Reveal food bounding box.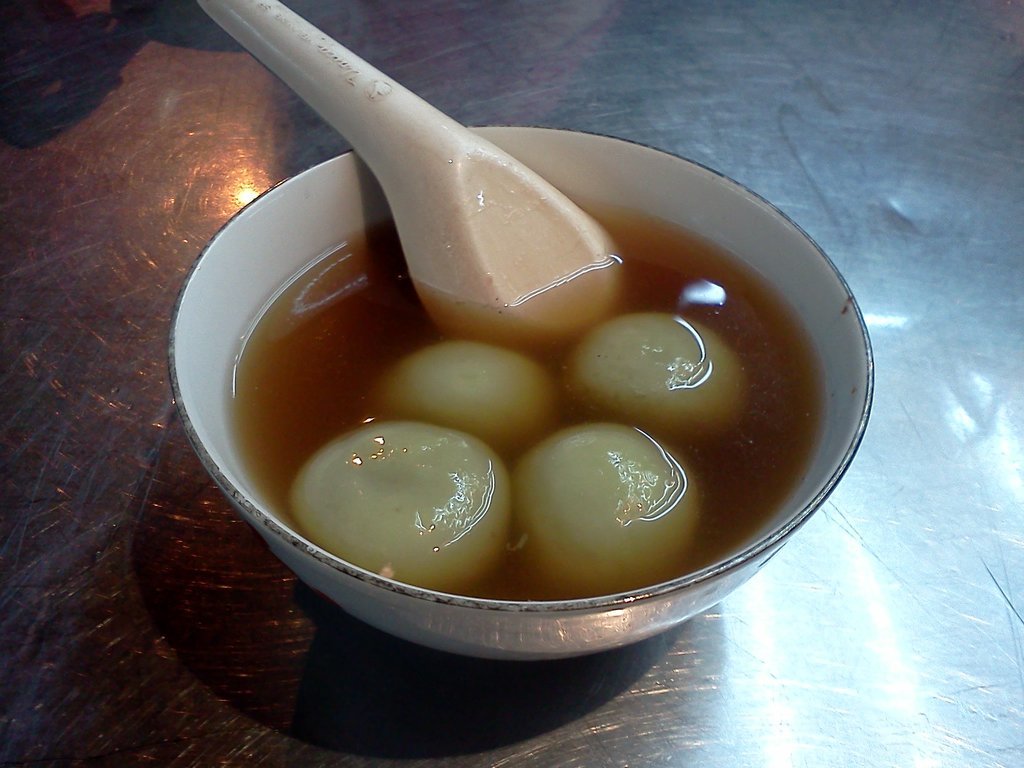
Revealed: [244, 138, 884, 570].
